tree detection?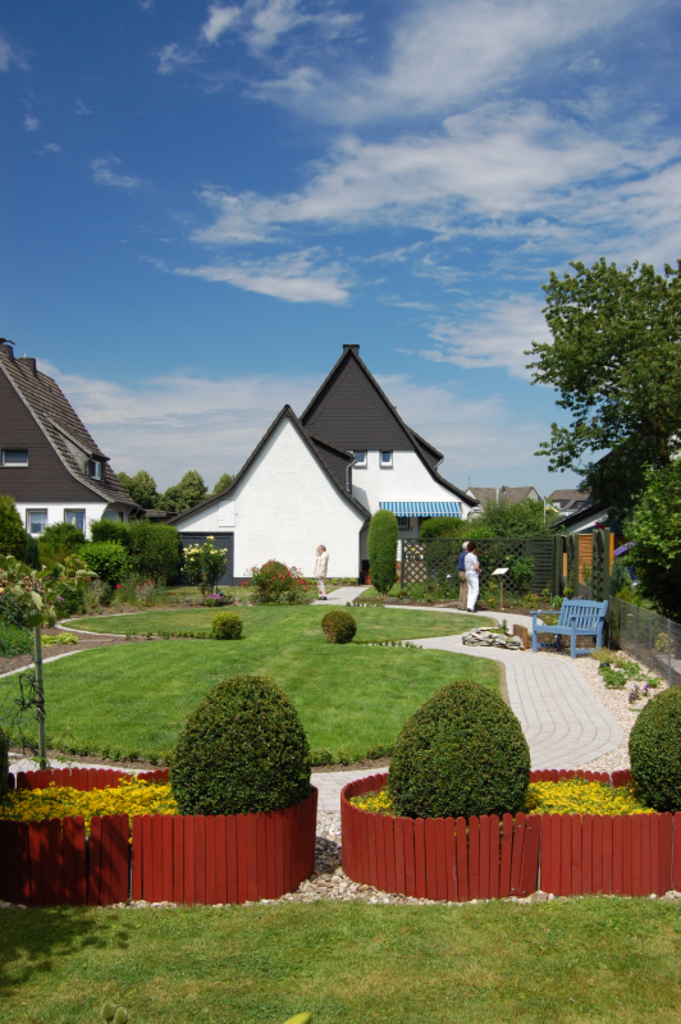
bbox=(0, 486, 38, 568)
